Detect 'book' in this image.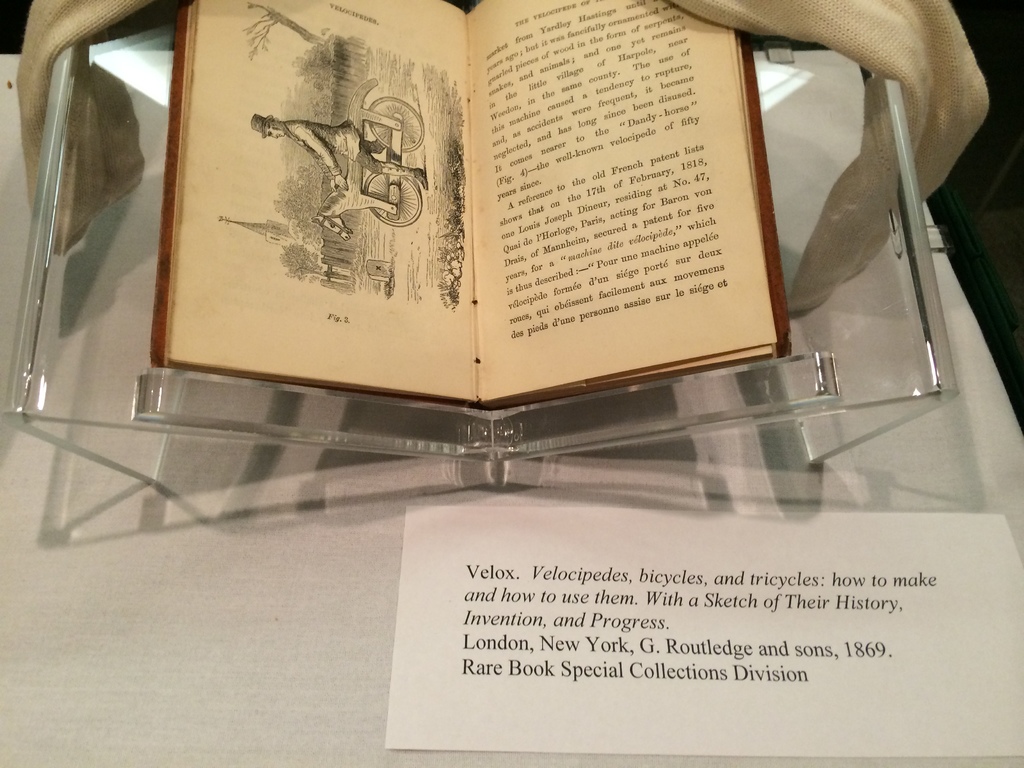
Detection: box=[166, 0, 789, 413].
